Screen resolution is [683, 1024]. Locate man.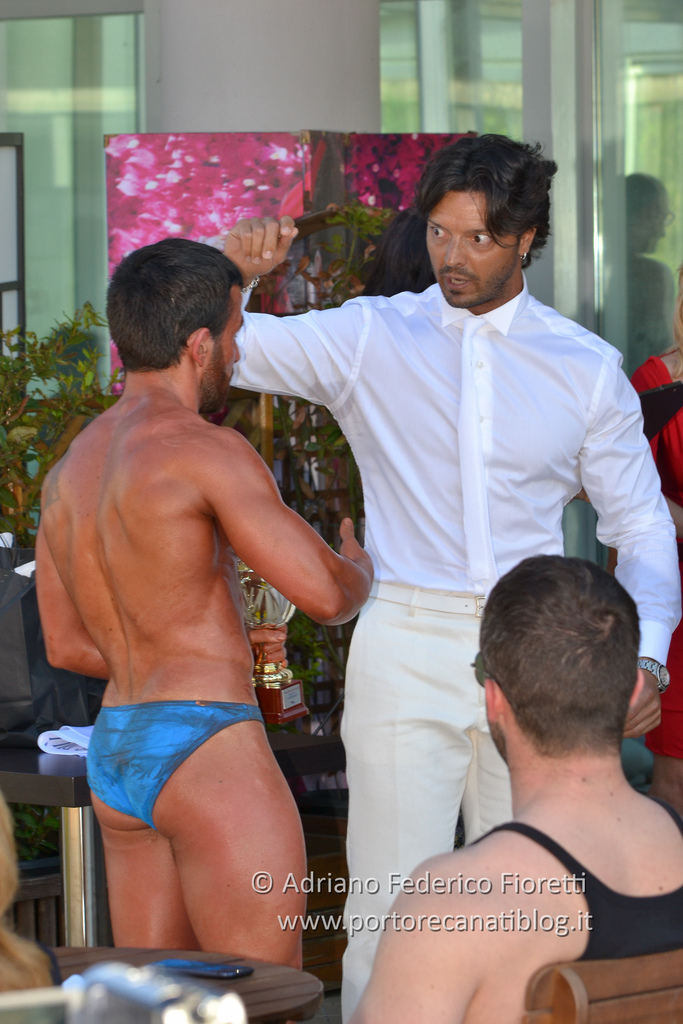
<bbox>350, 552, 682, 1023</bbox>.
